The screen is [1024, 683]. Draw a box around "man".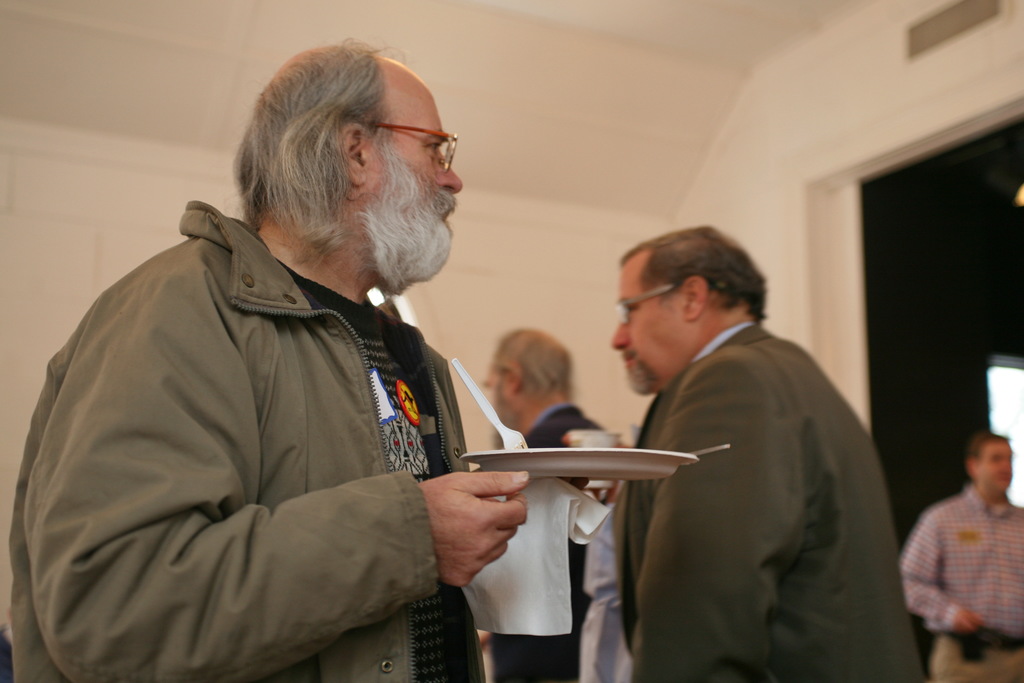
(x1=475, y1=325, x2=606, y2=682).
